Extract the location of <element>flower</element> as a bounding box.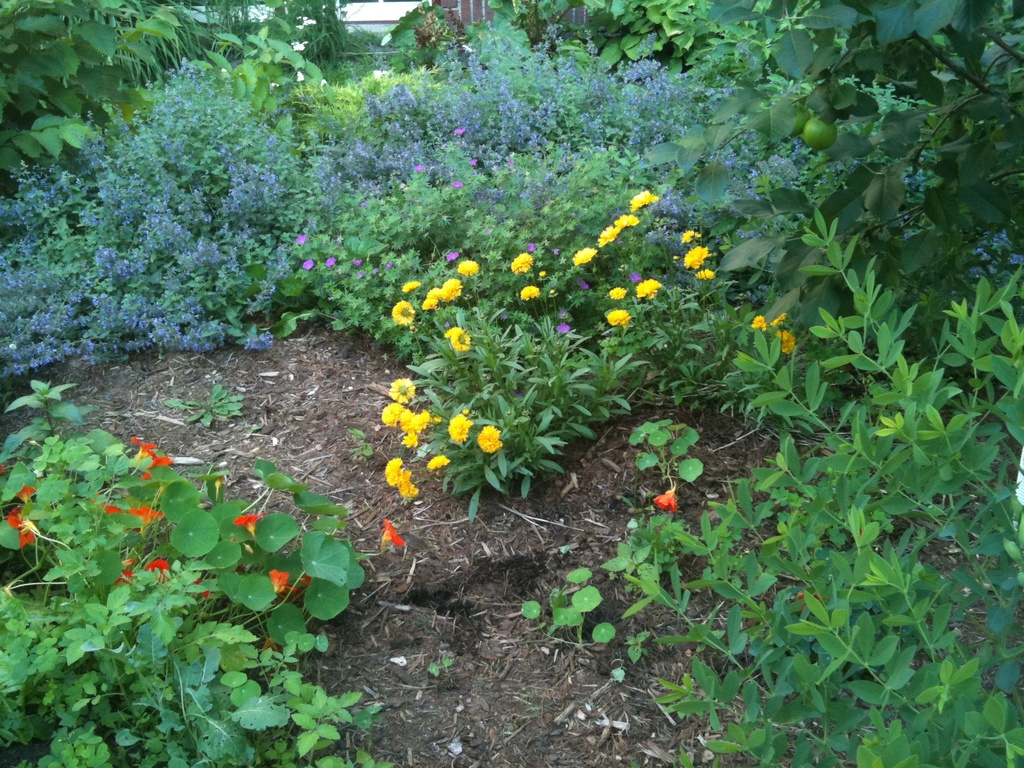
BBox(385, 516, 410, 547).
